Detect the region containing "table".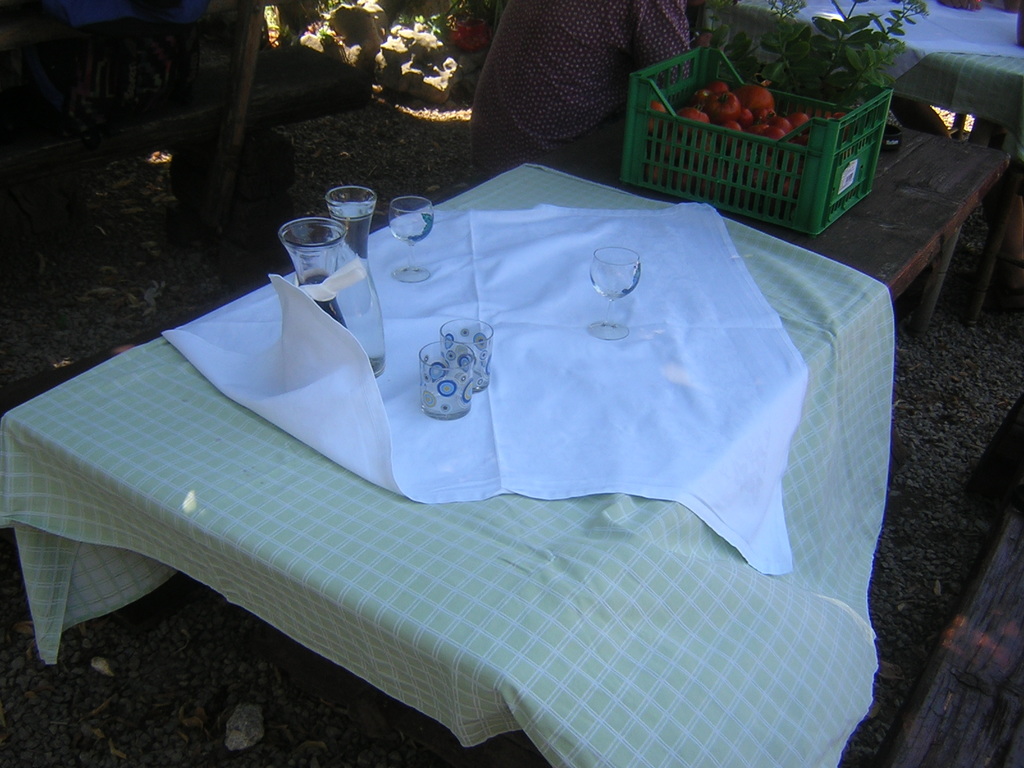
(x1=68, y1=149, x2=869, y2=747).
